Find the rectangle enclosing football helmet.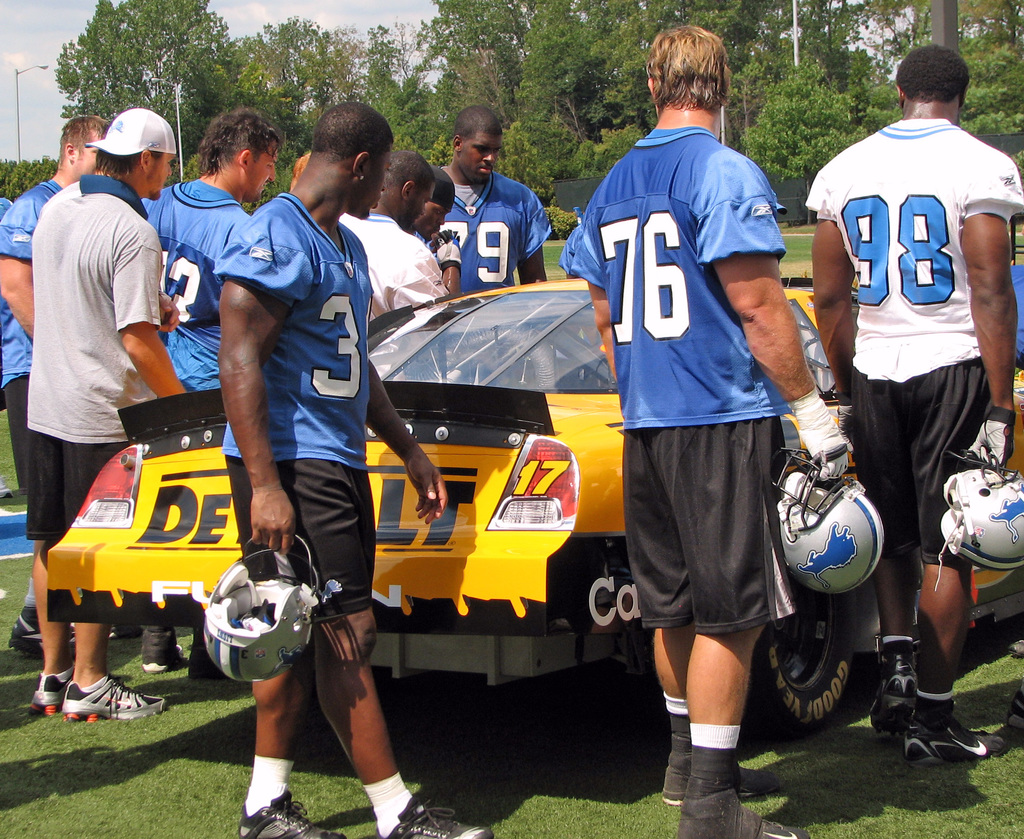
[x1=204, y1=533, x2=332, y2=690].
